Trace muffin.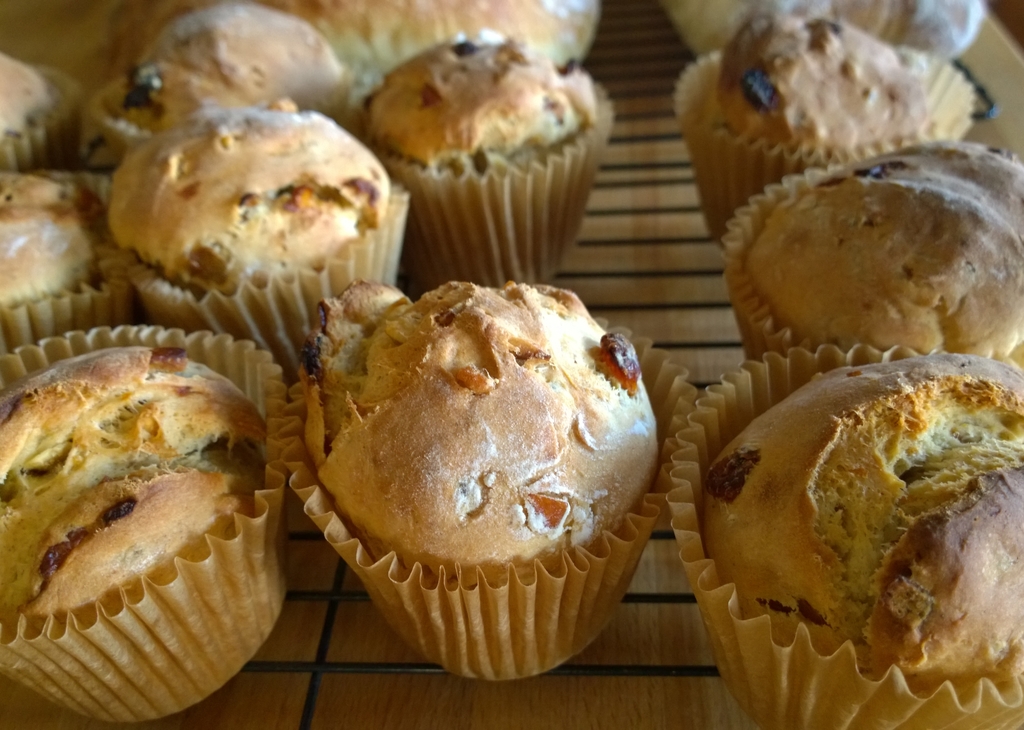
Traced to [93, 100, 410, 386].
